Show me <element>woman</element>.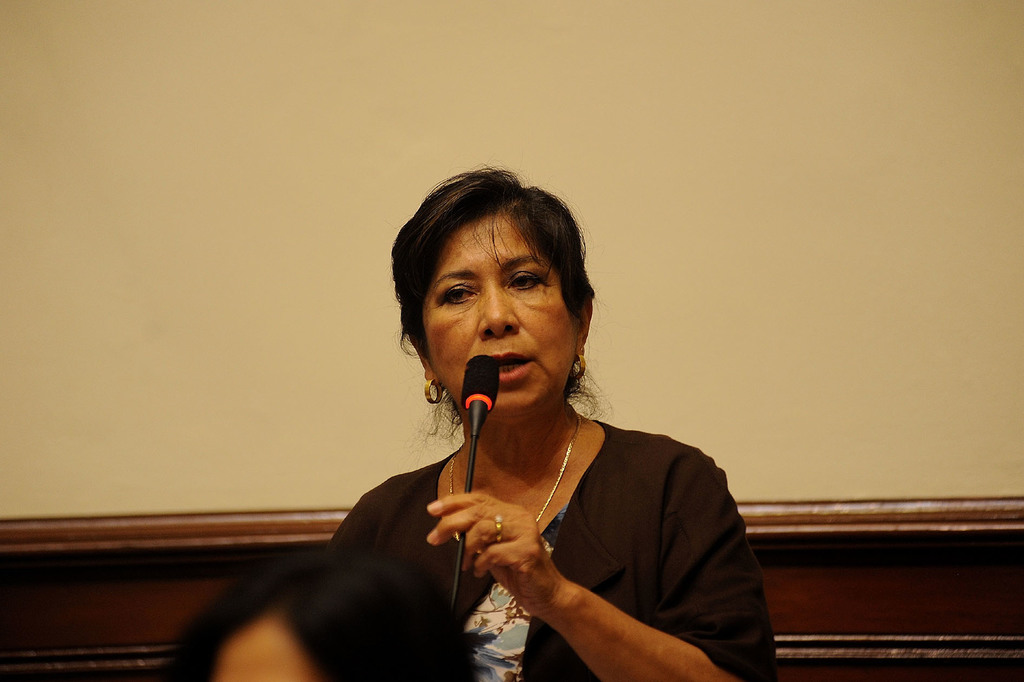
<element>woman</element> is here: BBox(292, 177, 761, 675).
